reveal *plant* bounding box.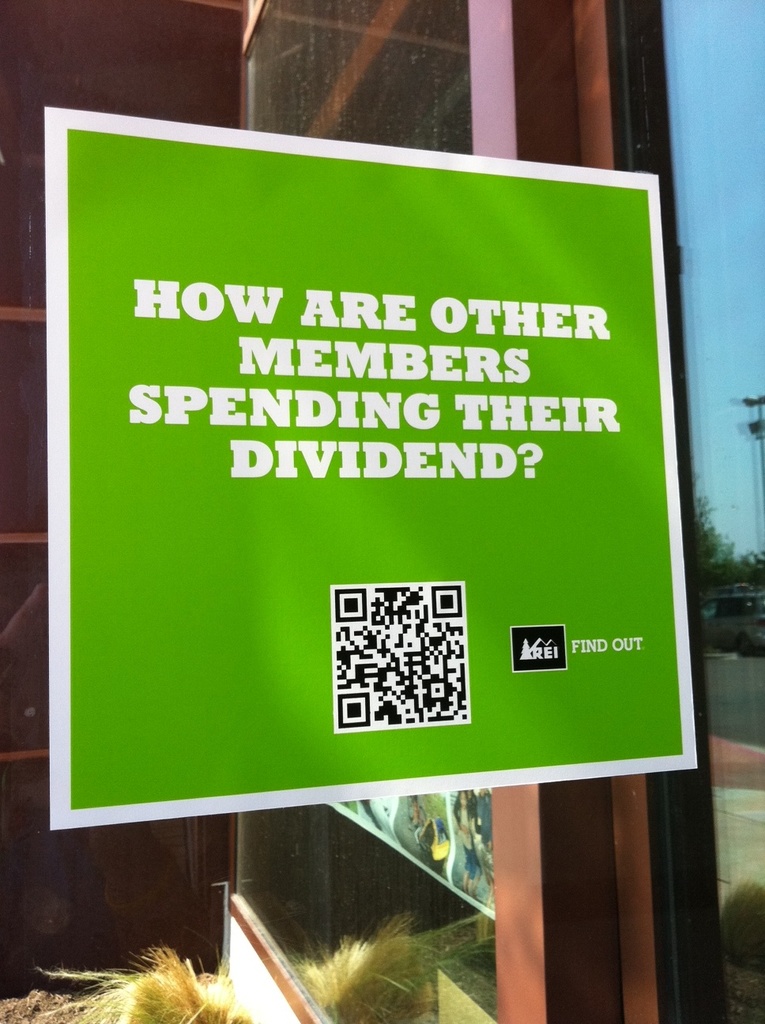
Revealed: {"x1": 720, "y1": 875, "x2": 764, "y2": 969}.
